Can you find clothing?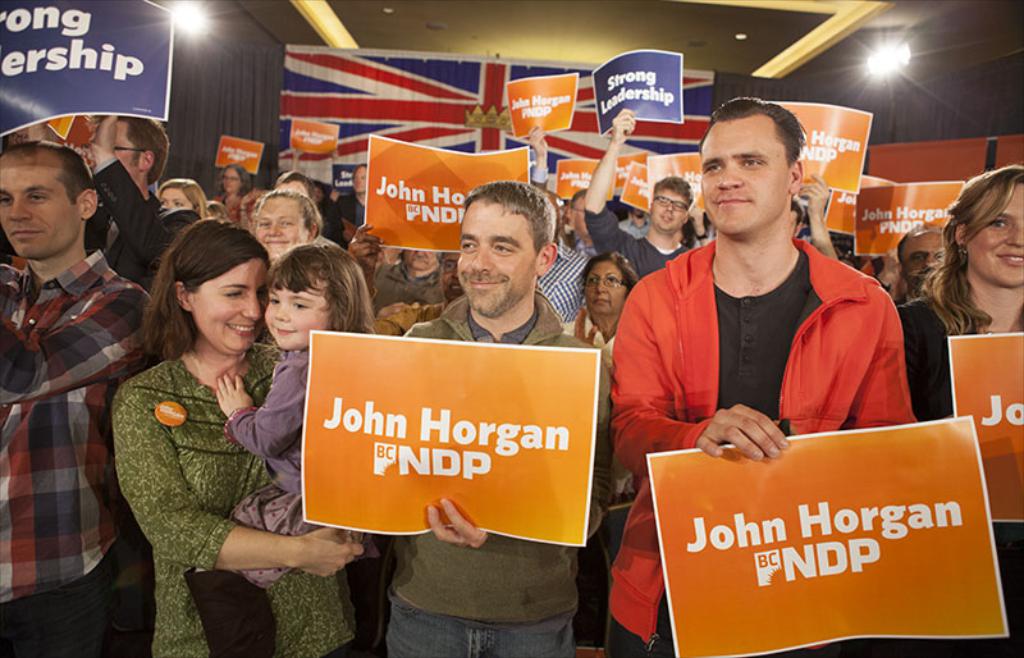
Yes, bounding box: Rect(540, 239, 588, 317).
